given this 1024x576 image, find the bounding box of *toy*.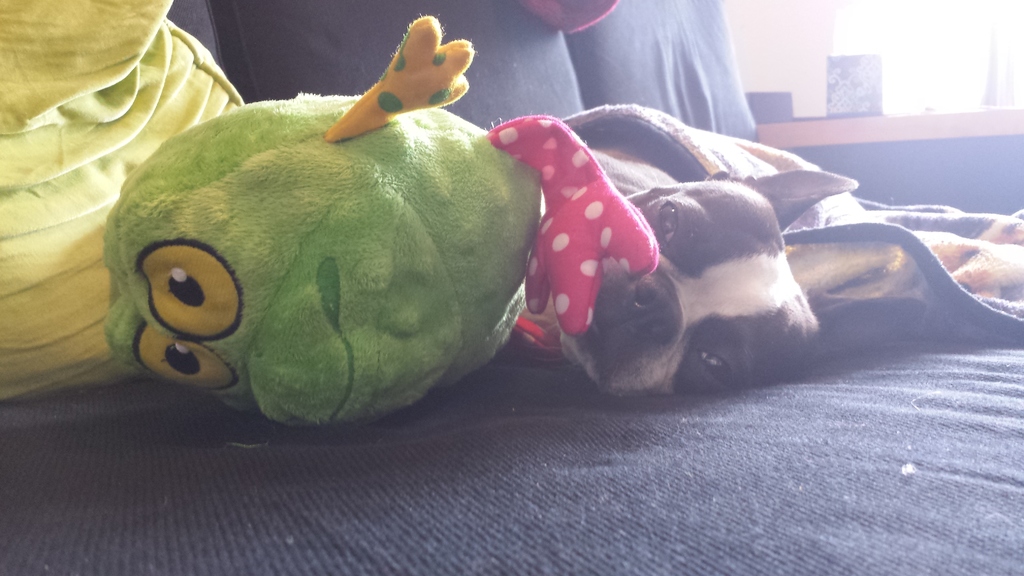
(x1=141, y1=67, x2=716, y2=452).
